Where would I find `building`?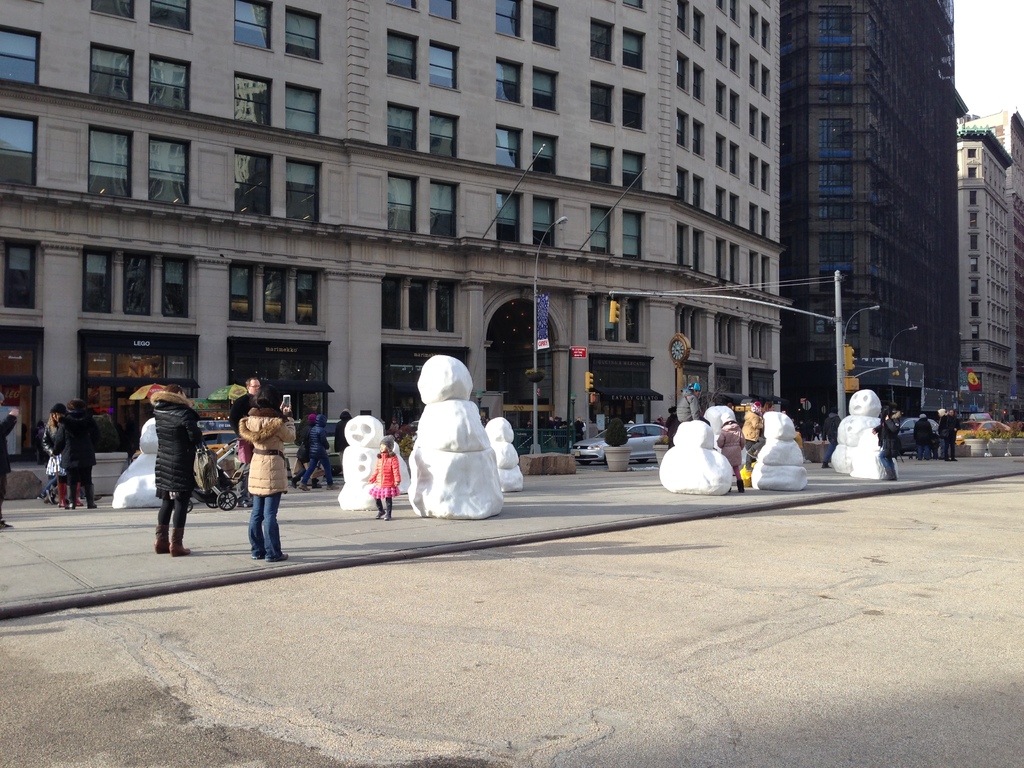
At box(954, 108, 1023, 410).
